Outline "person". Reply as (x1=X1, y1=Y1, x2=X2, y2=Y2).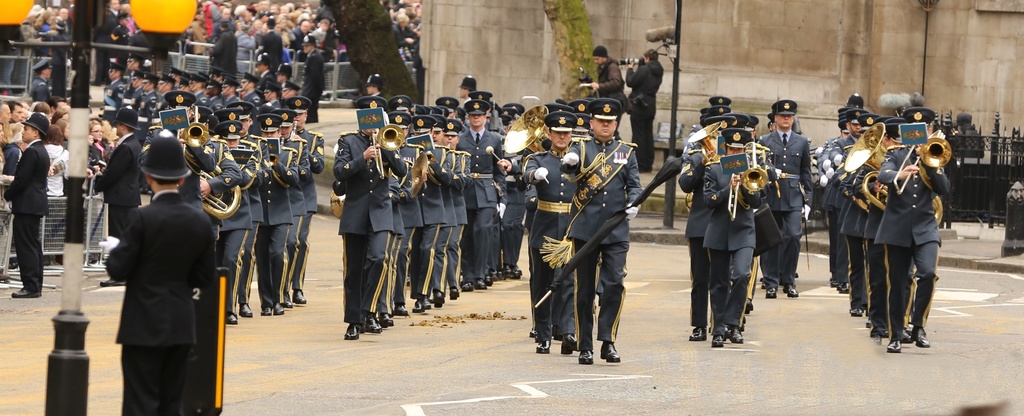
(x1=82, y1=119, x2=108, y2=192).
